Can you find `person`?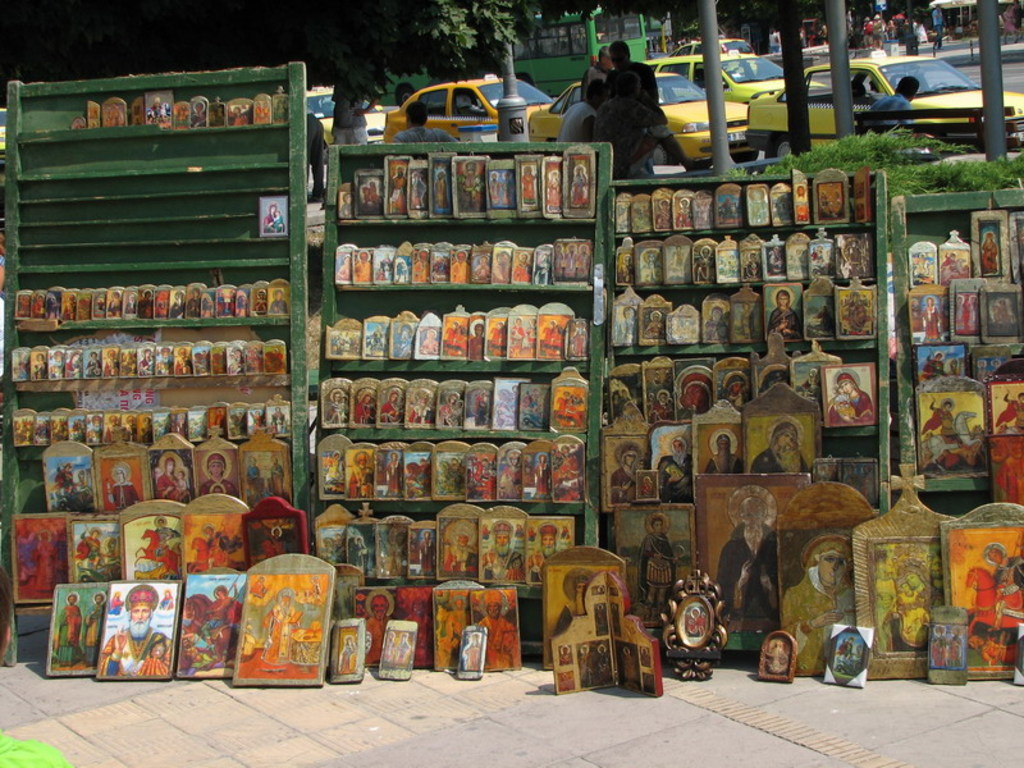
Yes, bounding box: (x1=937, y1=253, x2=957, y2=282).
